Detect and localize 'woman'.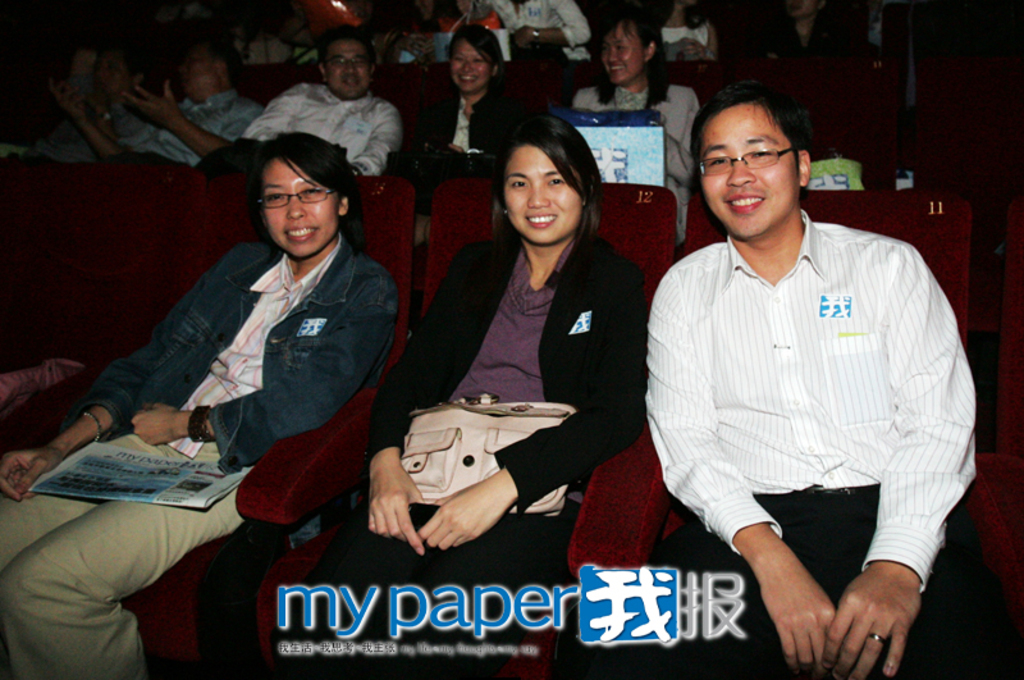
Localized at [417, 26, 527, 178].
